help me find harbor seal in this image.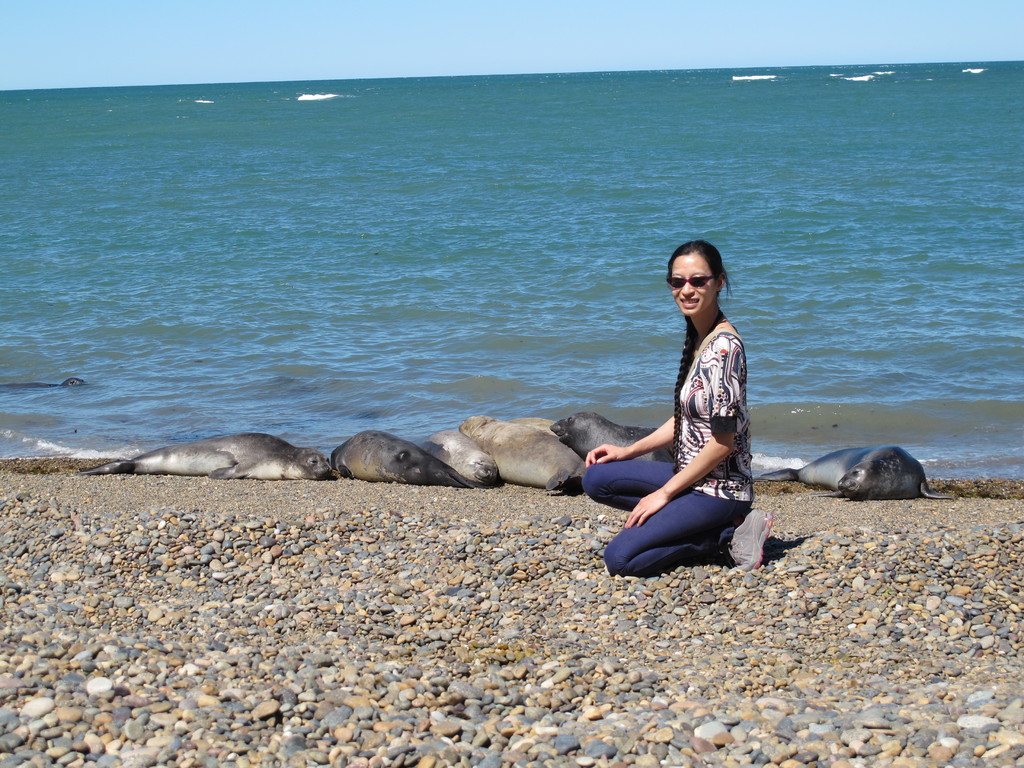
Found it: BBox(327, 431, 488, 487).
